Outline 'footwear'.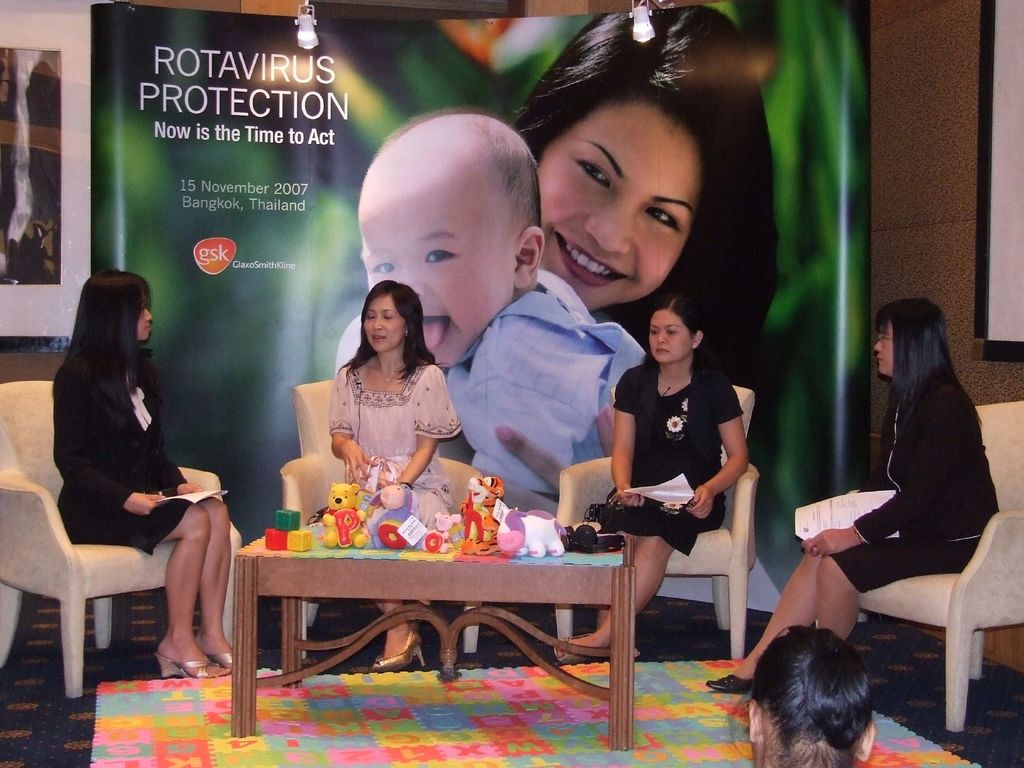
Outline: locate(156, 661, 229, 685).
